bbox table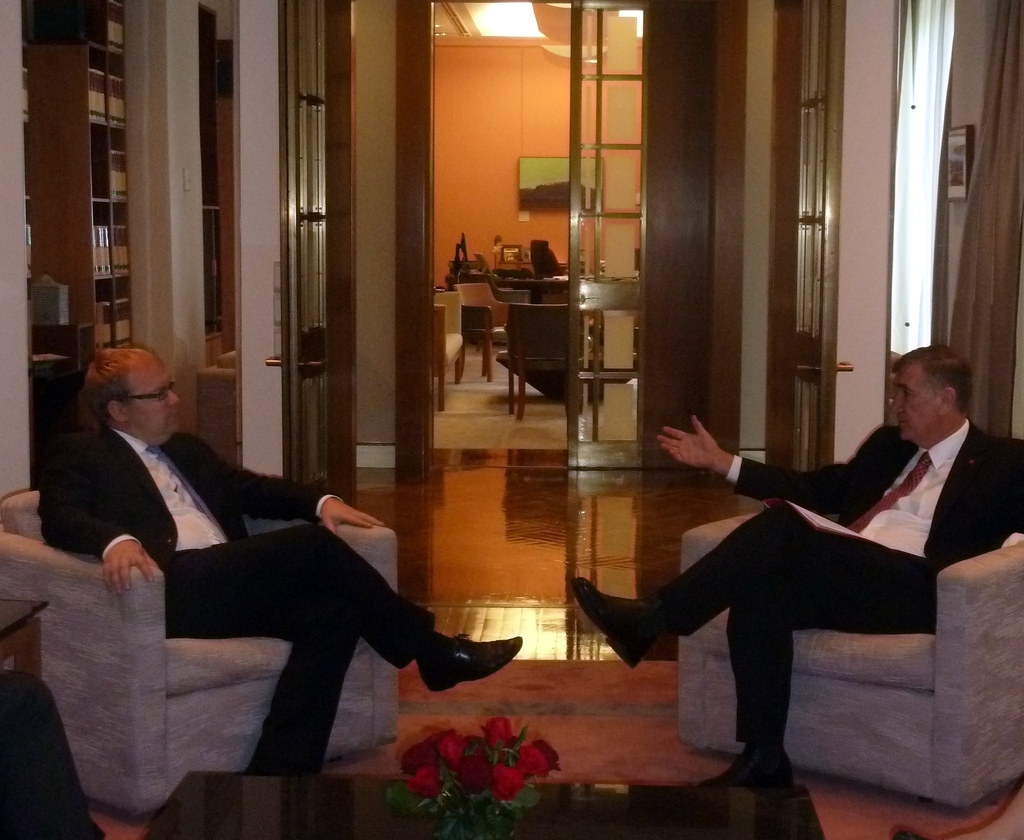
494:271:570:305
